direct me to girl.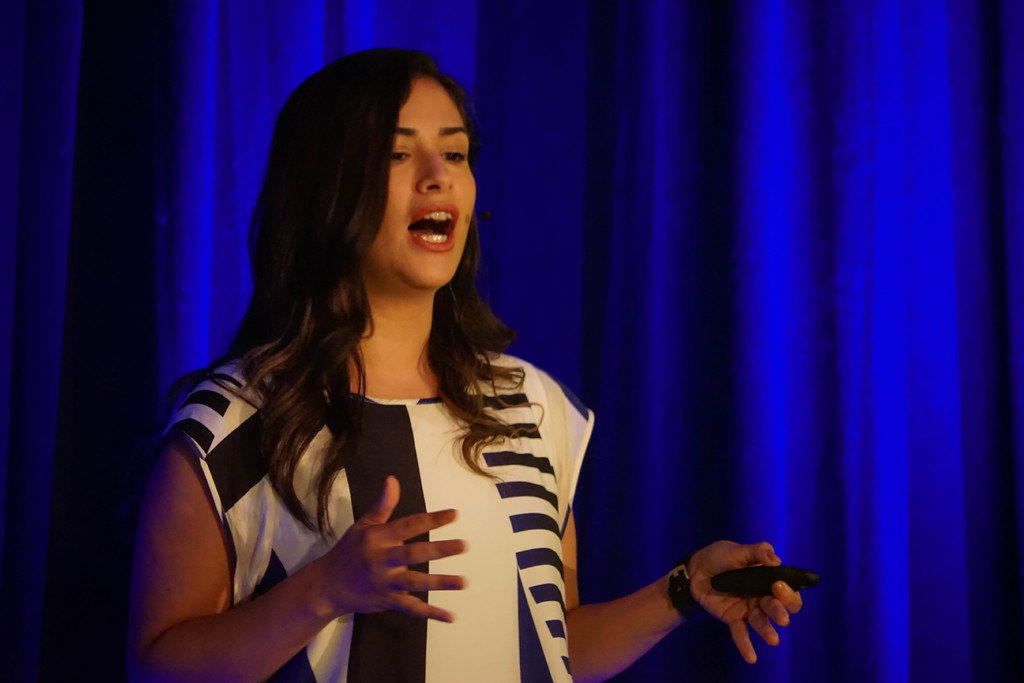
Direction: box=[130, 46, 804, 682].
